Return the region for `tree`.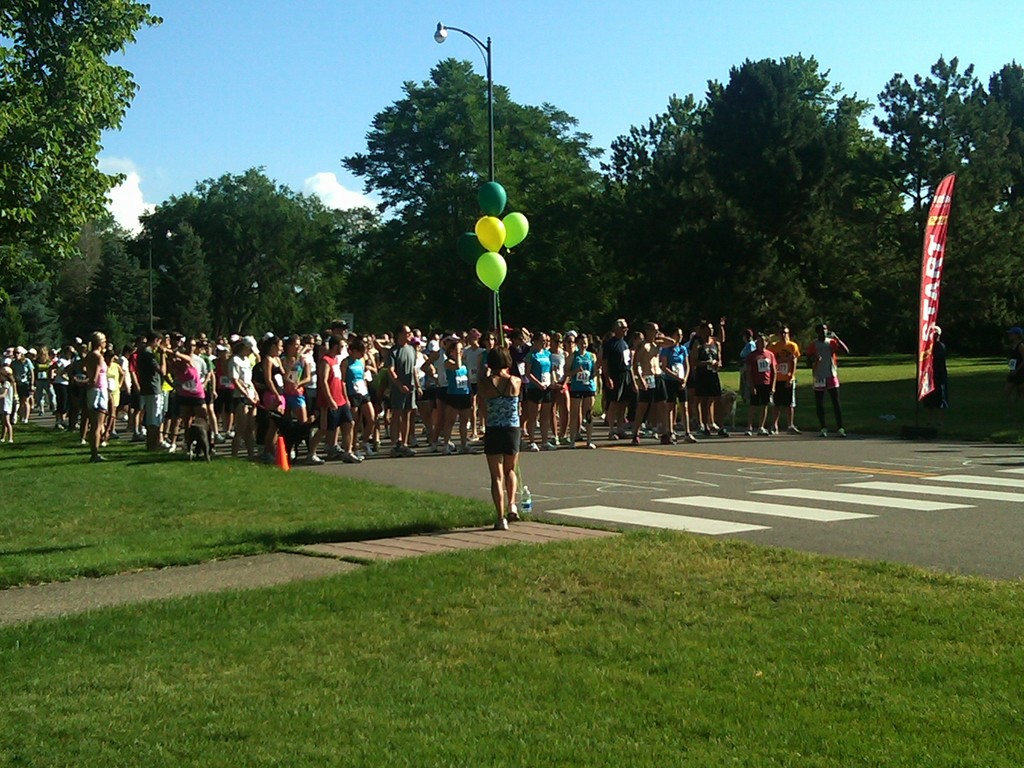
bbox=(599, 65, 737, 332).
